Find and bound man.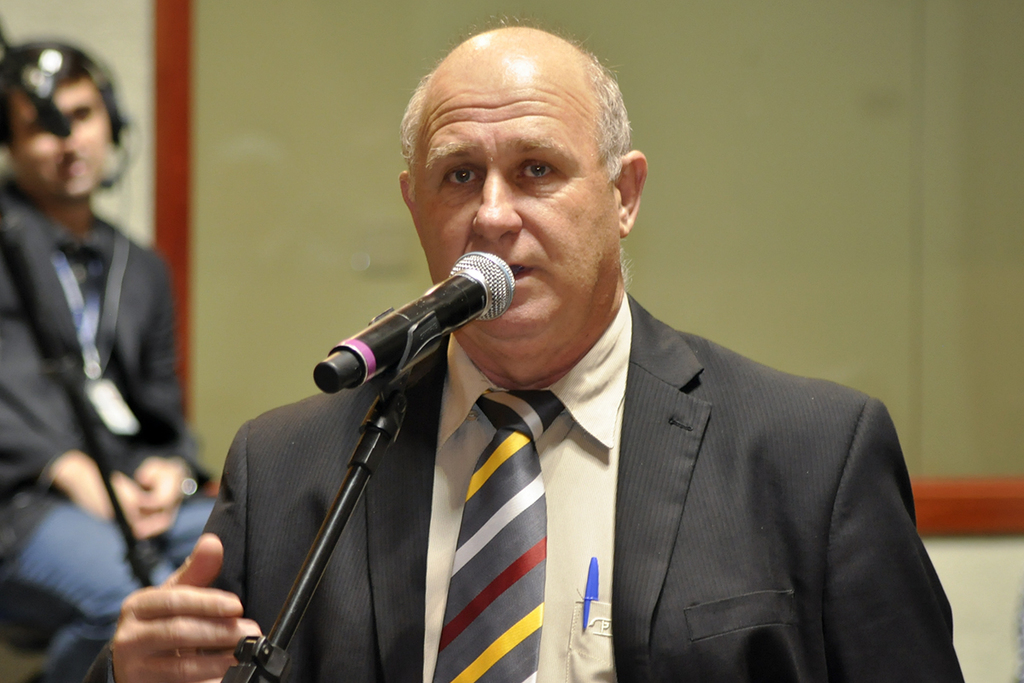
Bound: [83,11,966,682].
